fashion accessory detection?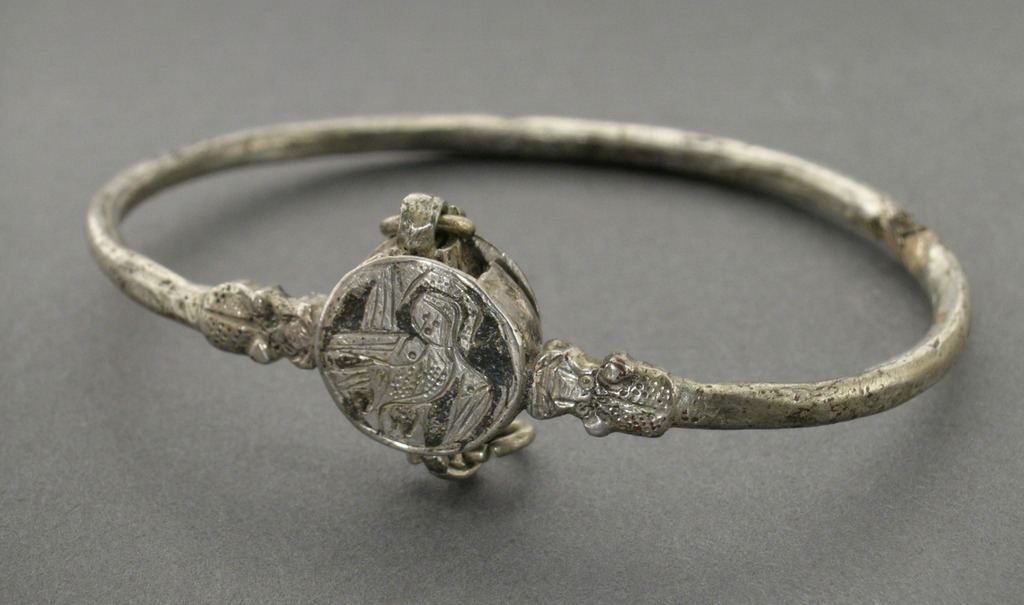
pyautogui.locateOnScreen(83, 112, 973, 483)
